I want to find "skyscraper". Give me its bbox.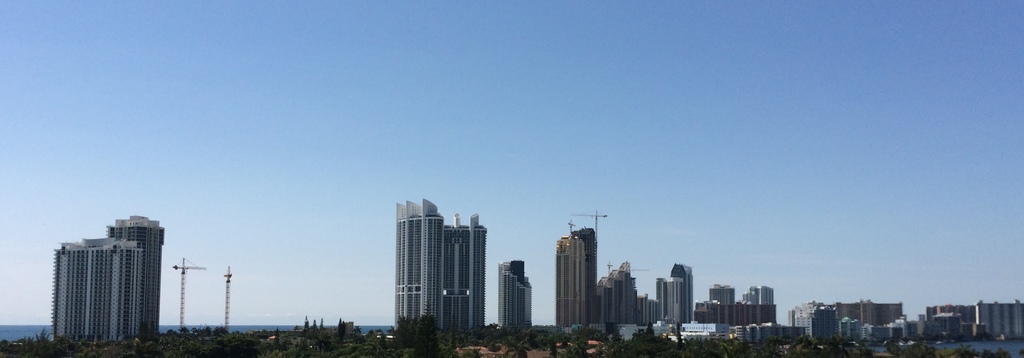
locate(388, 193, 492, 336).
